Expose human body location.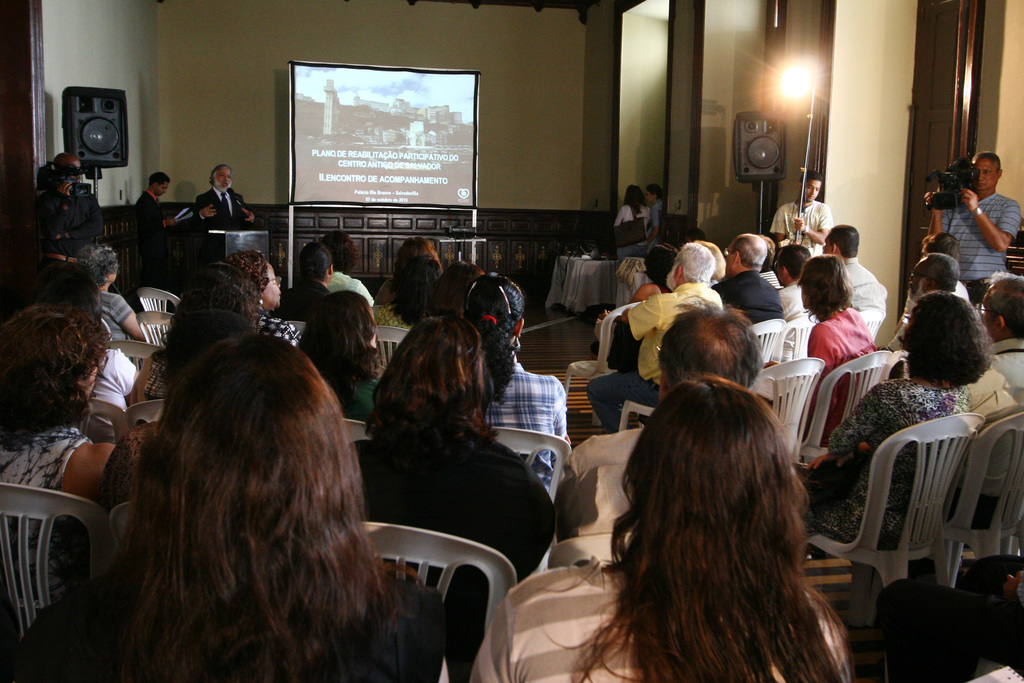
Exposed at rect(986, 270, 1023, 406).
